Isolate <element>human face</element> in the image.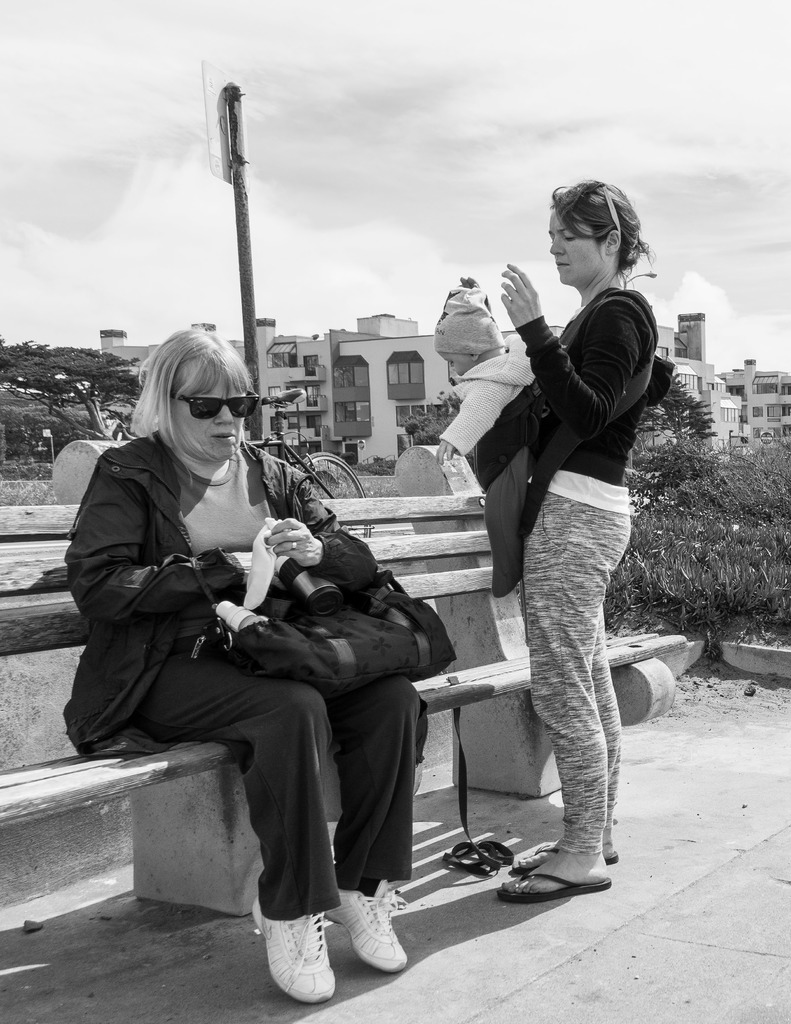
Isolated region: 436:348:465:374.
